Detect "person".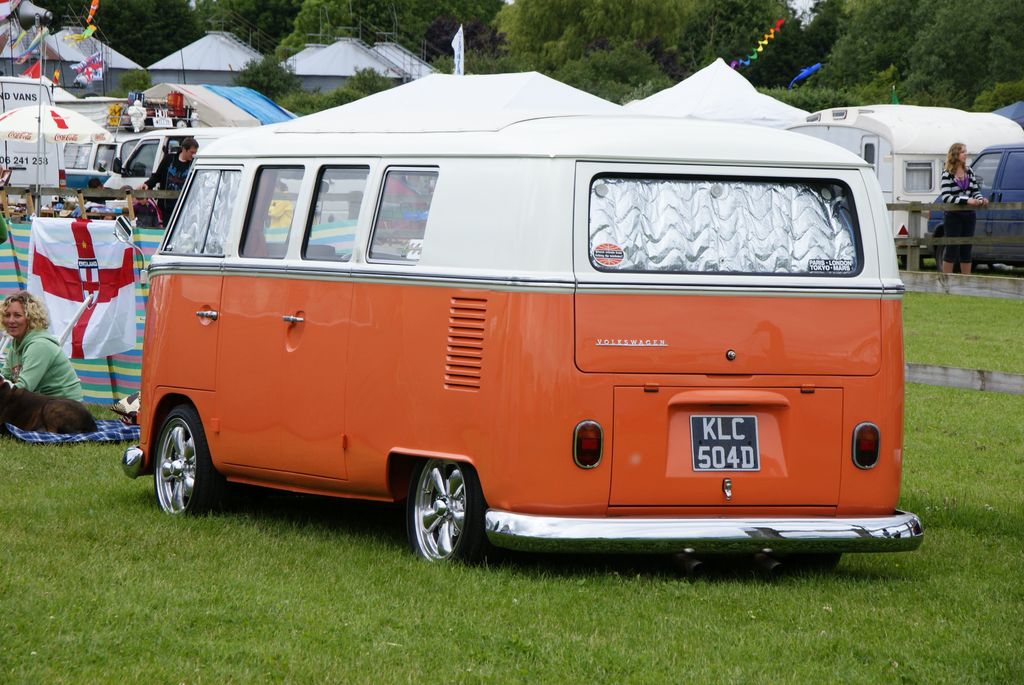
Detected at bbox=[1, 291, 83, 404].
